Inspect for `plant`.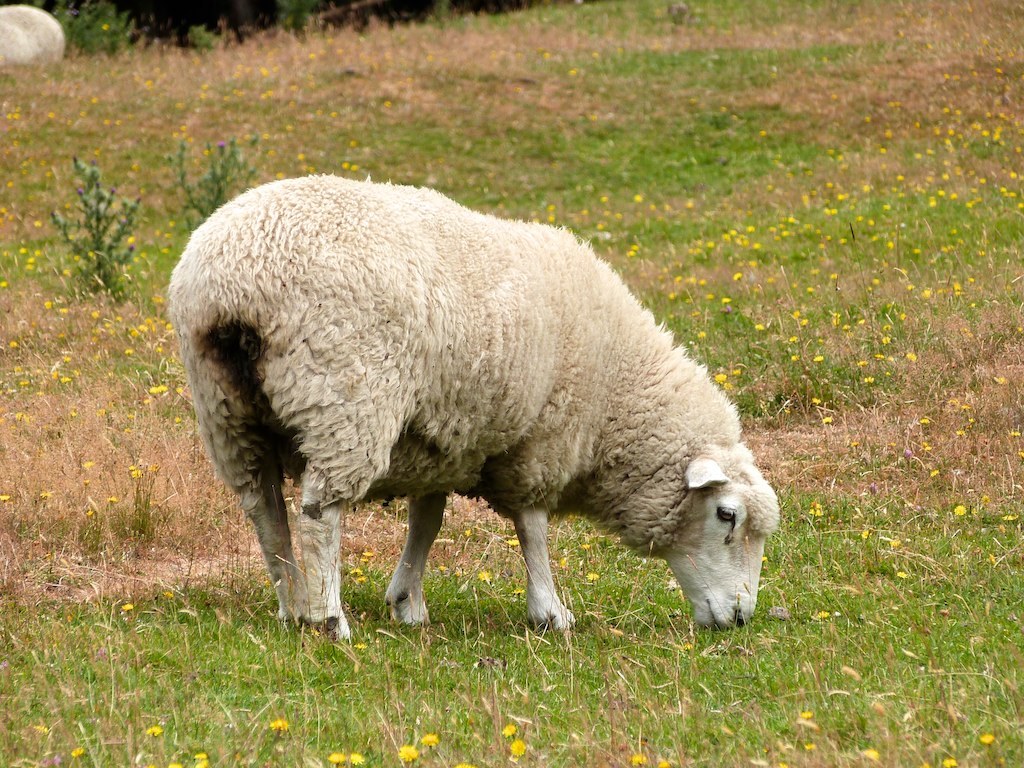
Inspection: bbox=[165, 114, 250, 229].
